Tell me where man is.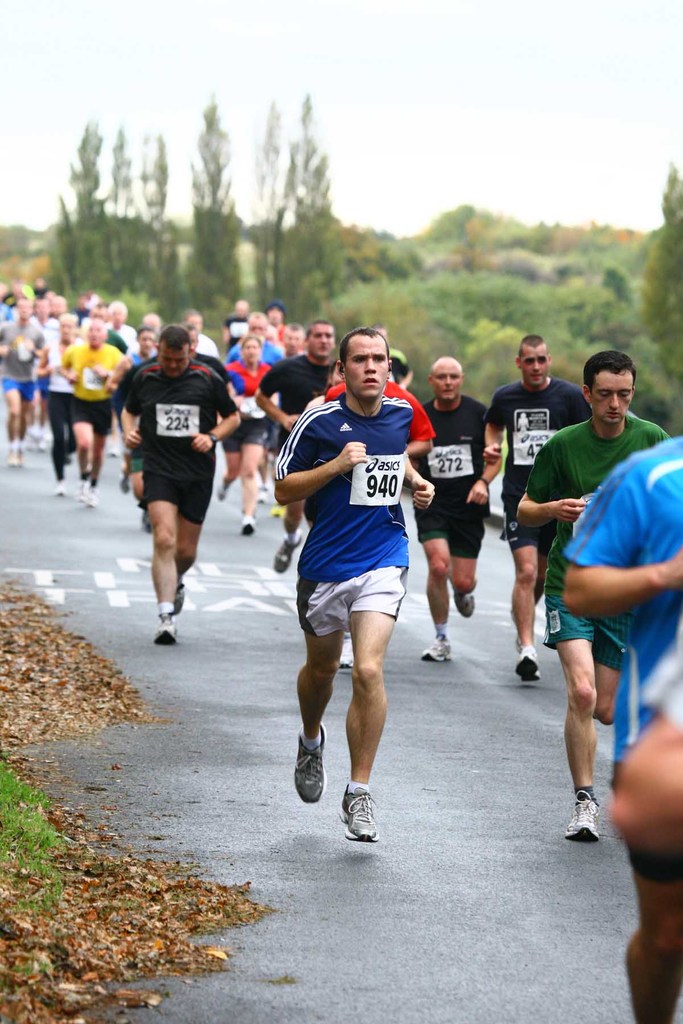
man is at rect(279, 323, 308, 362).
